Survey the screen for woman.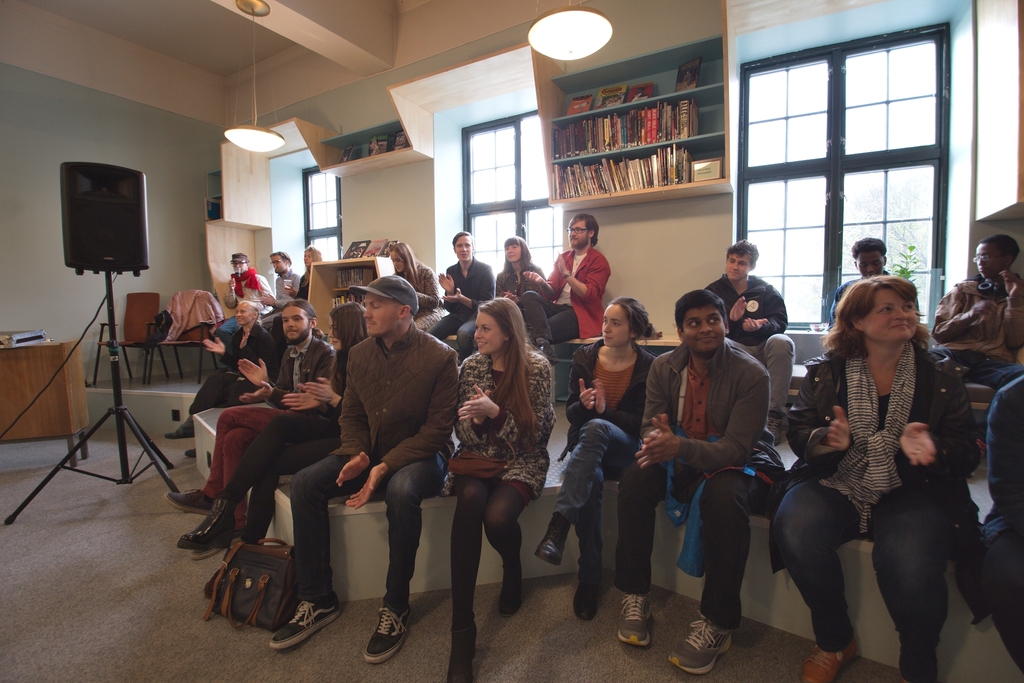
Survey found: [164,300,281,440].
